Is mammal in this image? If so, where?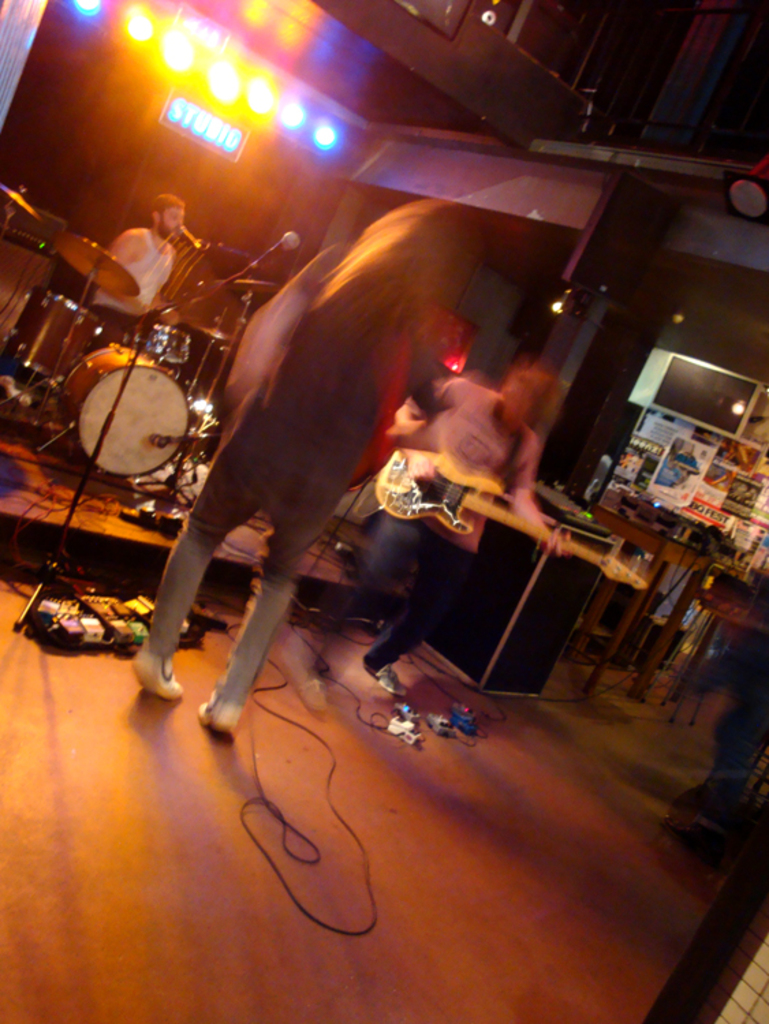
Yes, at {"left": 60, "top": 182, "right": 194, "bottom": 426}.
